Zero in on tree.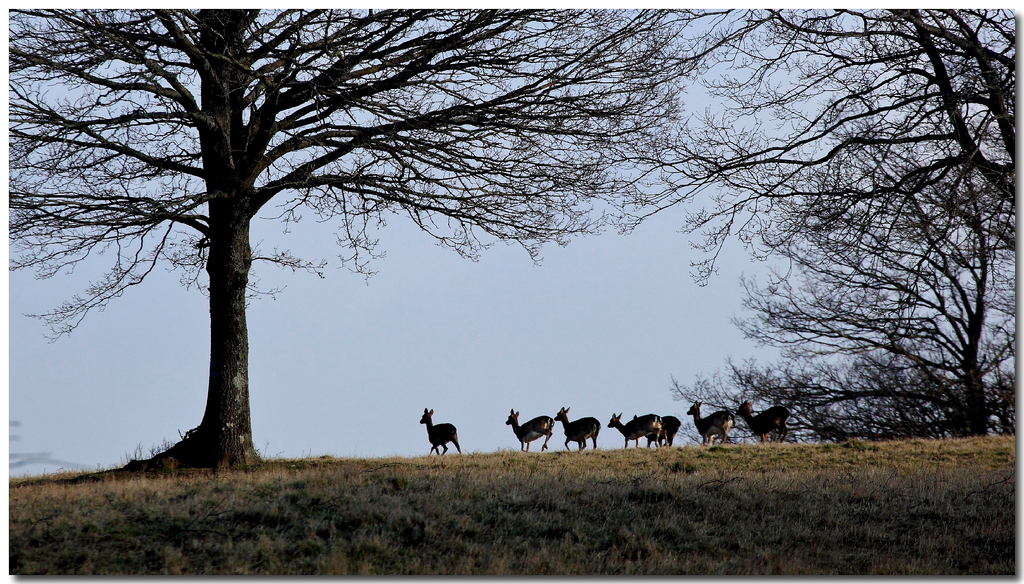
Zeroed in: {"left": 676, "top": 4, "right": 1023, "bottom": 437}.
